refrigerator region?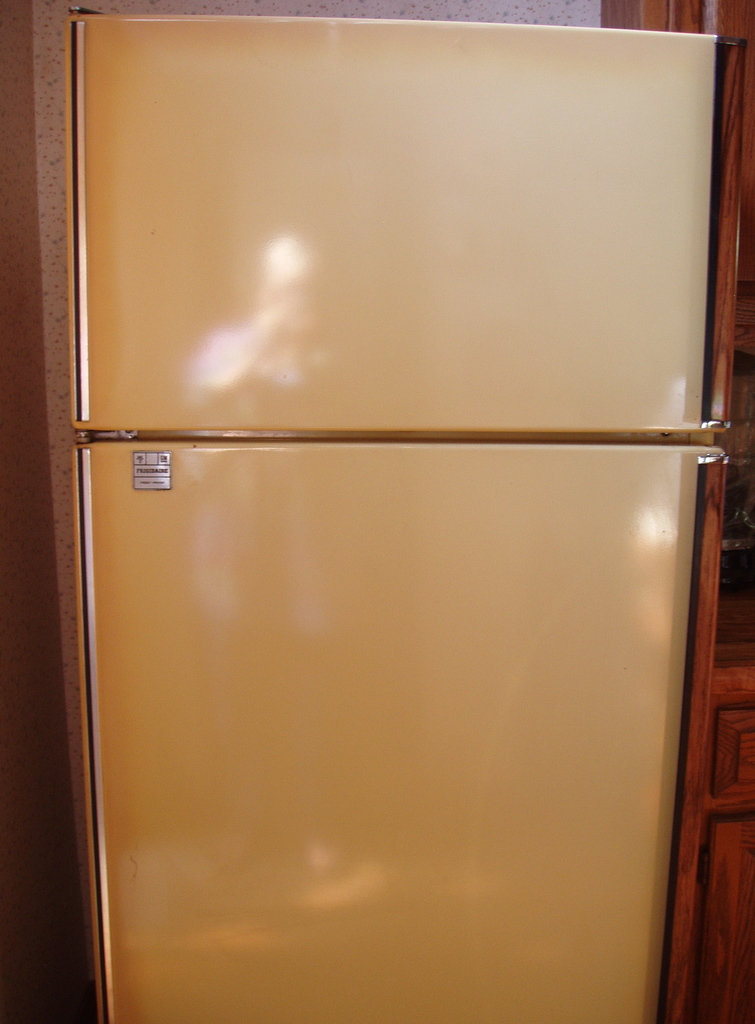
select_region(78, 13, 726, 1021)
